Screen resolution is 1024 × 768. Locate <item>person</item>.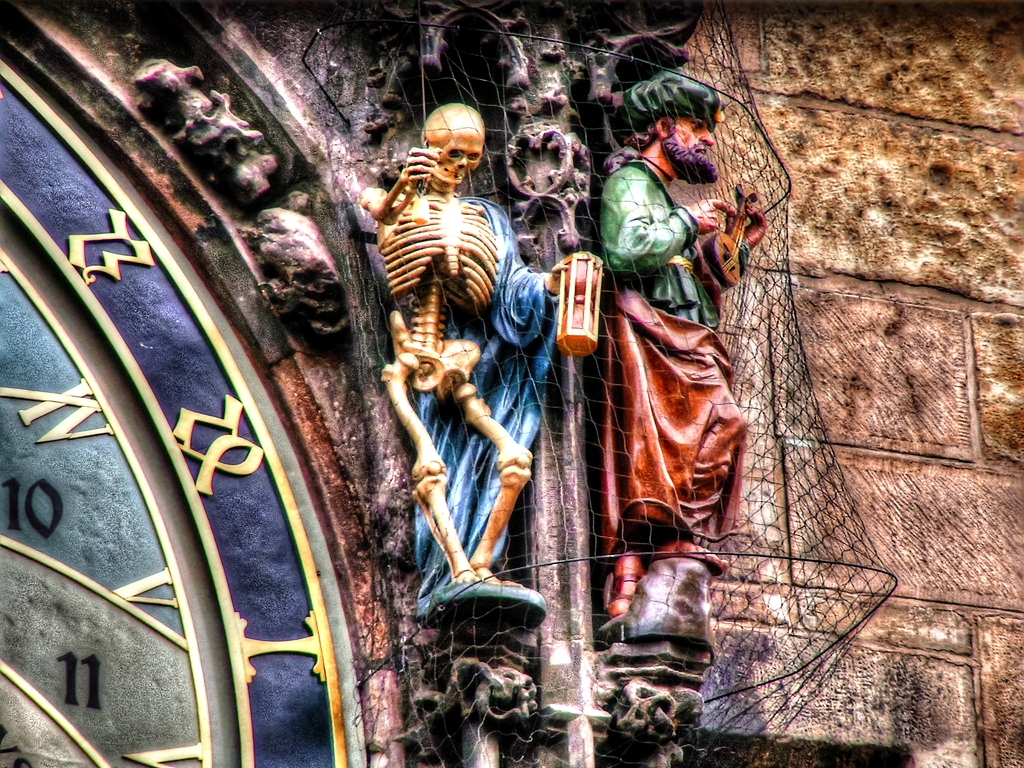
<bbox>593, 65, 783, 593</bbox>.
